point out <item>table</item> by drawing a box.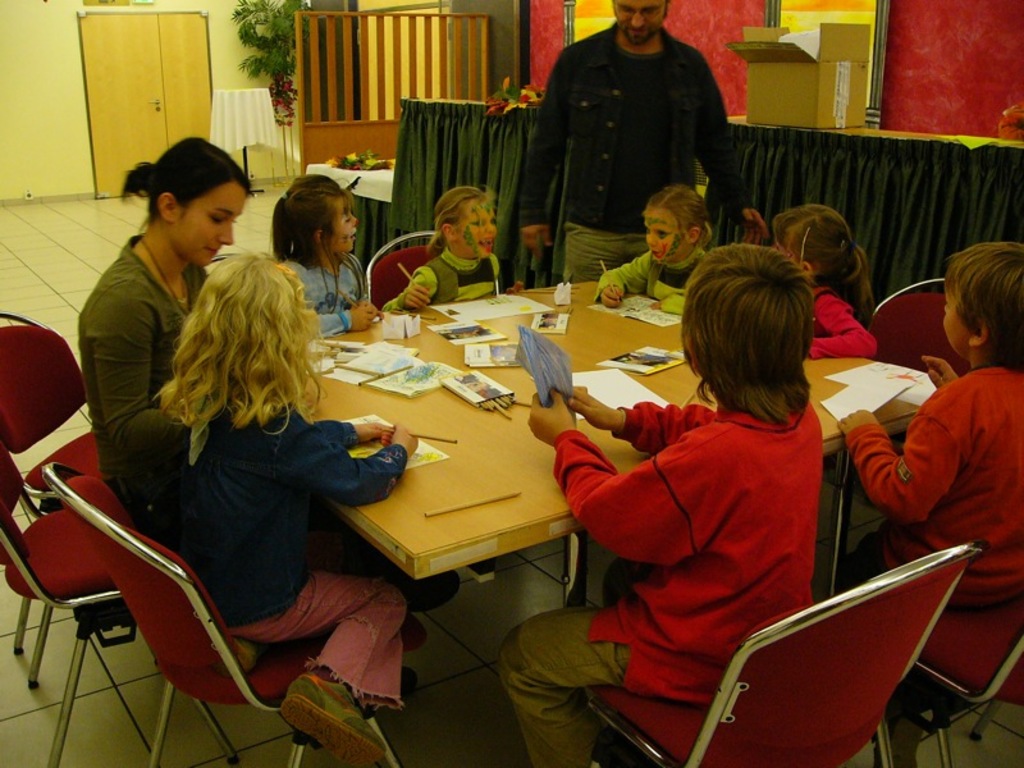
{"x1": 291, "y1": 279, "x2": 925, "y2": 573}.
